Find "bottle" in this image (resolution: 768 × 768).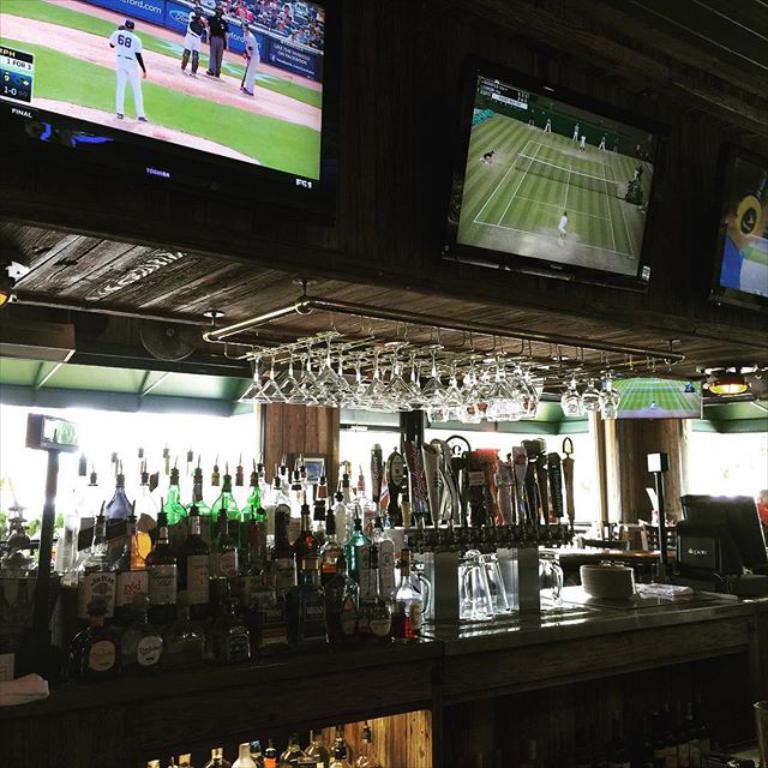
x1=130 y1=479 x2=152 y2=575.
